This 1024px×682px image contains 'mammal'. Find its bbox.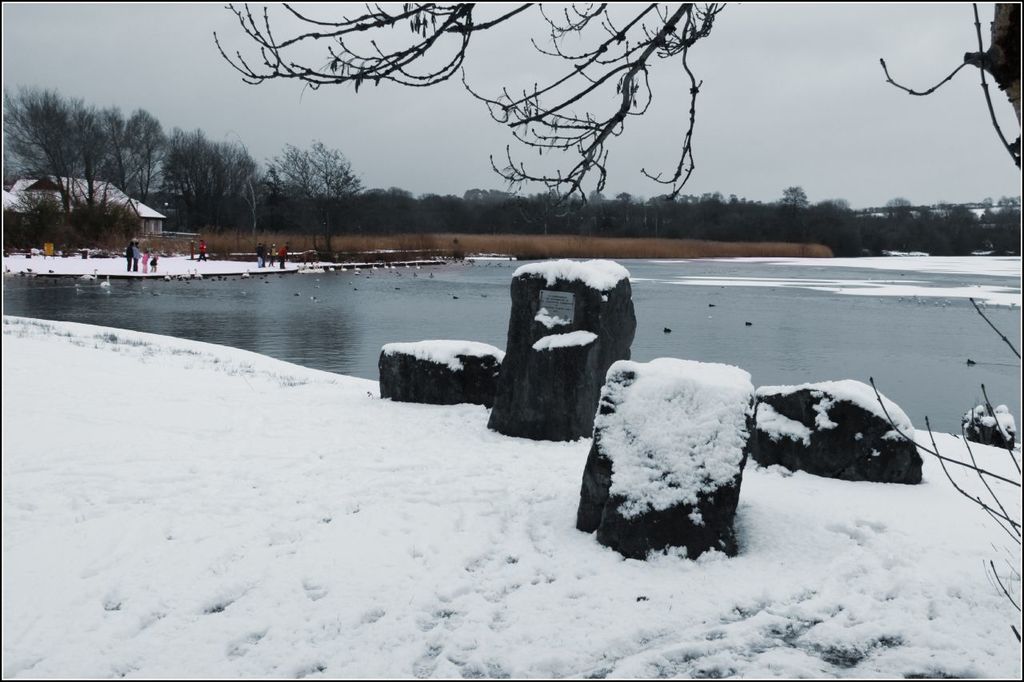
(262, 244, 267, 269).
